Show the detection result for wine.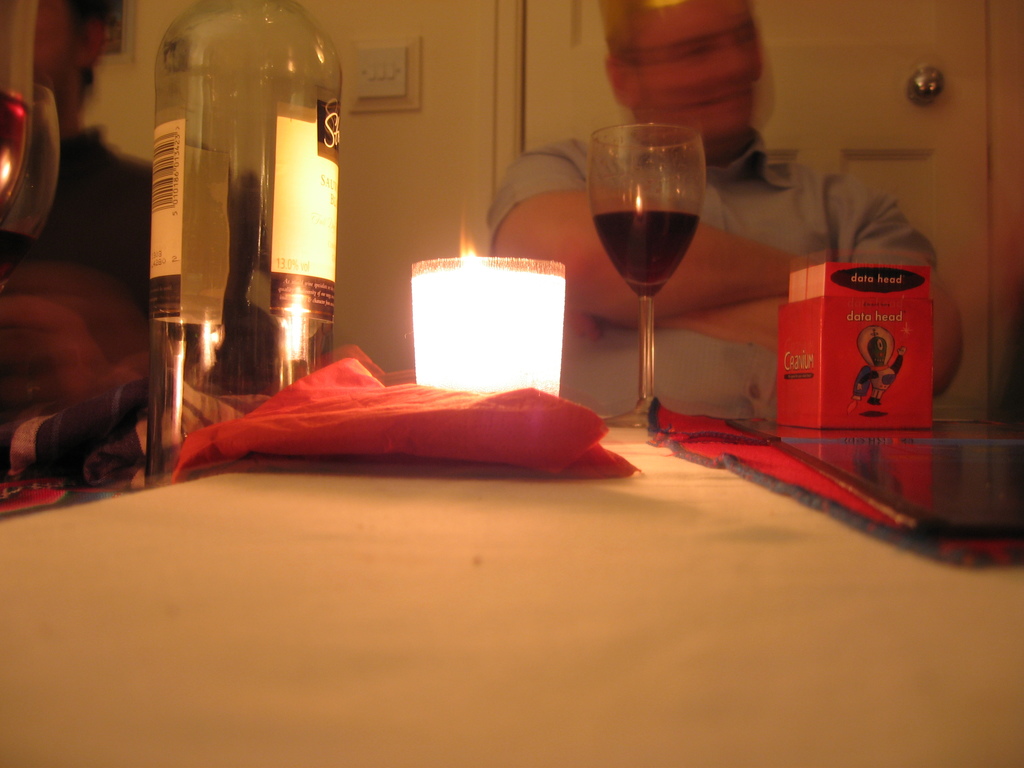
[x1=592, y1=207, x2=698, y2=296].
